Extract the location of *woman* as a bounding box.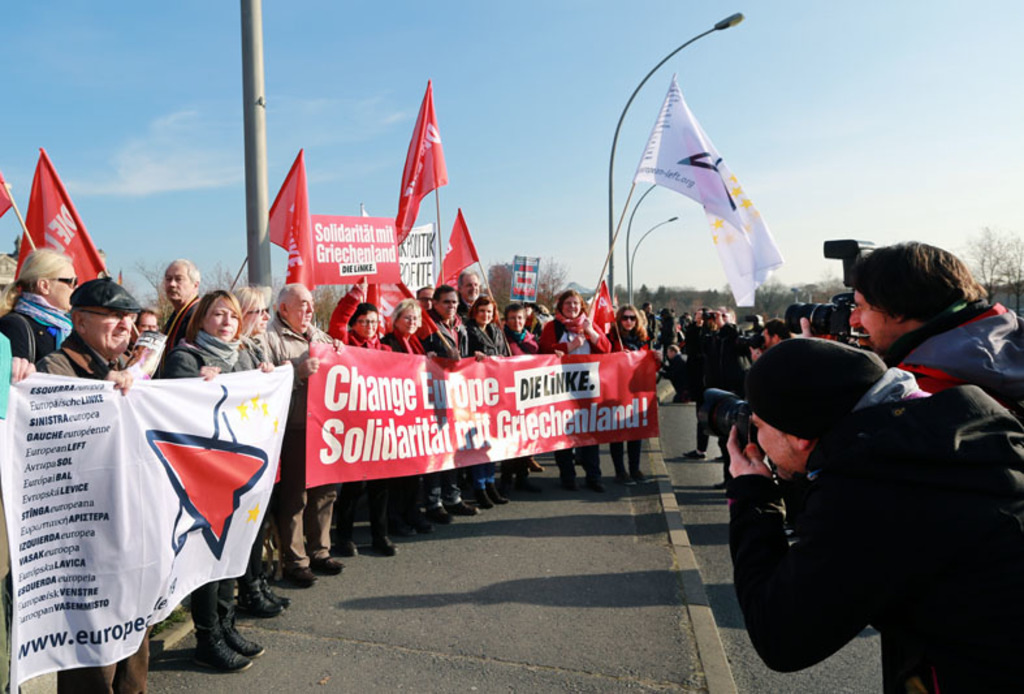
532 293 609 490.
